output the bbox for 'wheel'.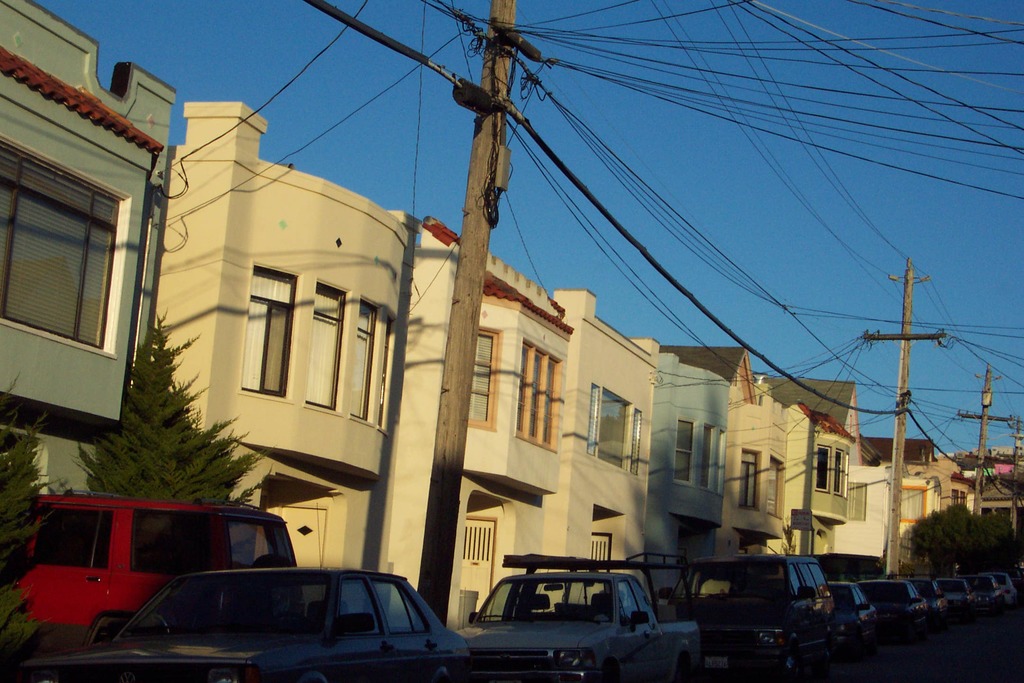
bbox=[771, 643, 798, 678].
